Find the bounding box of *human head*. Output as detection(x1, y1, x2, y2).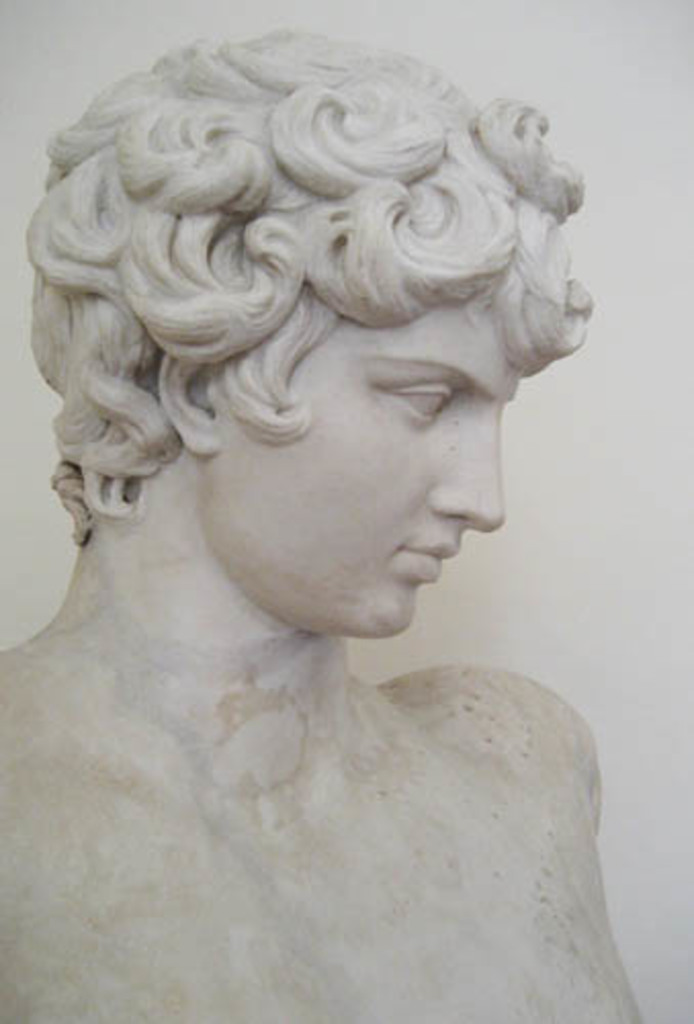
detection(51, 47, 536, 606).
